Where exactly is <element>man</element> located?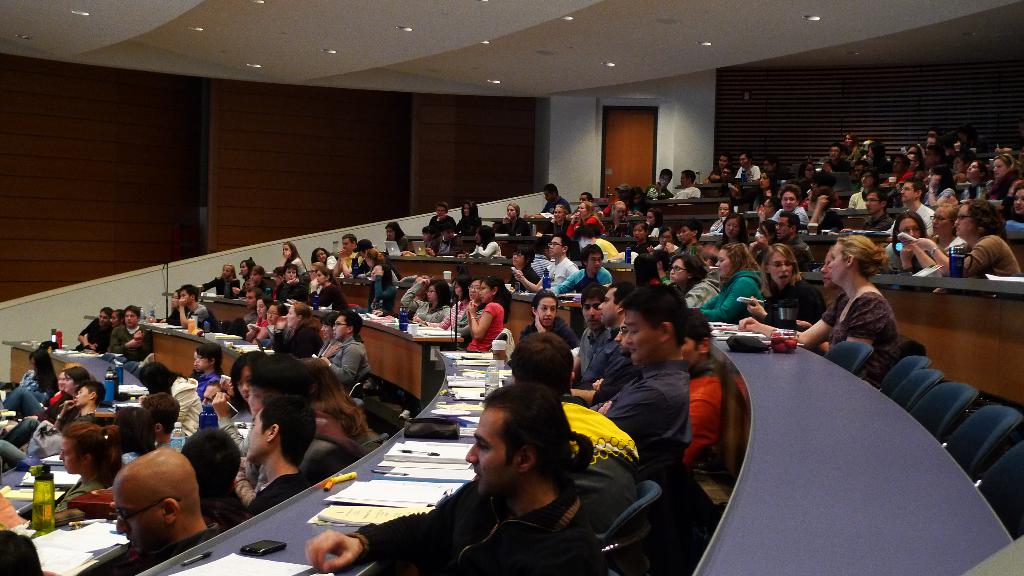
Its bounding box is box=[675, 164, 701, 207].
